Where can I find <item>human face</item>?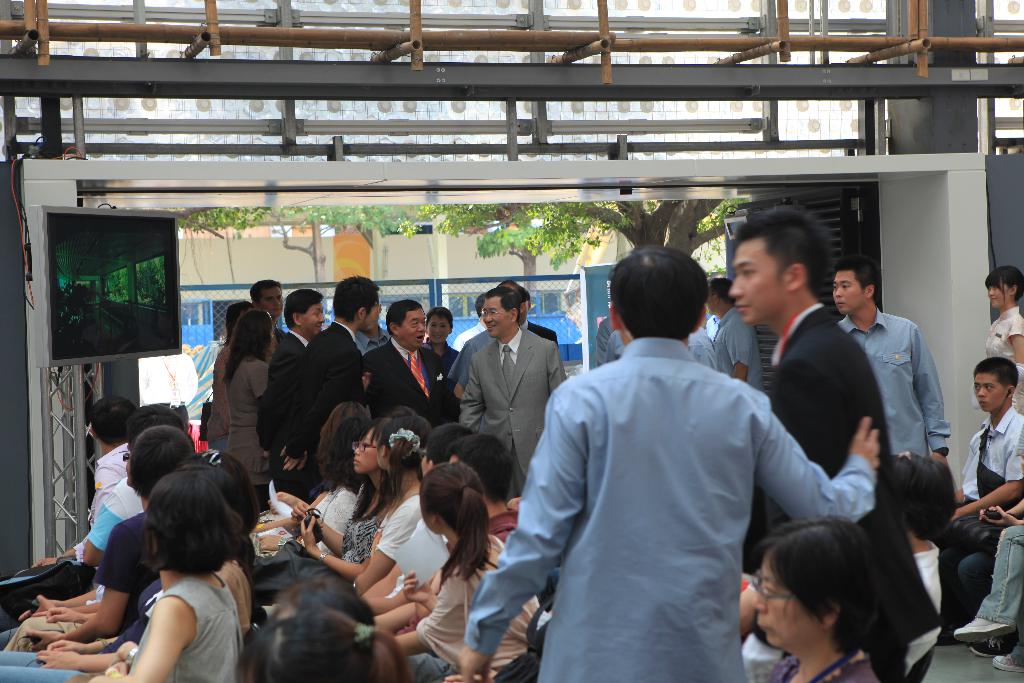
You can find it at [986,283,1004,308].
